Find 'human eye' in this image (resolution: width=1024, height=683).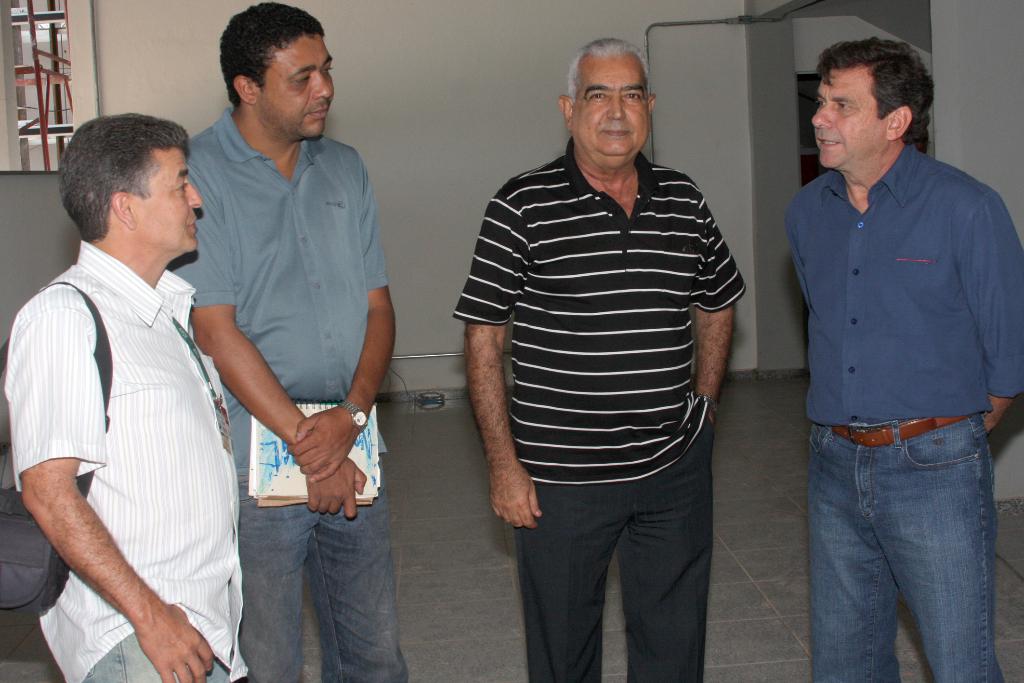
830 102 850 111.
